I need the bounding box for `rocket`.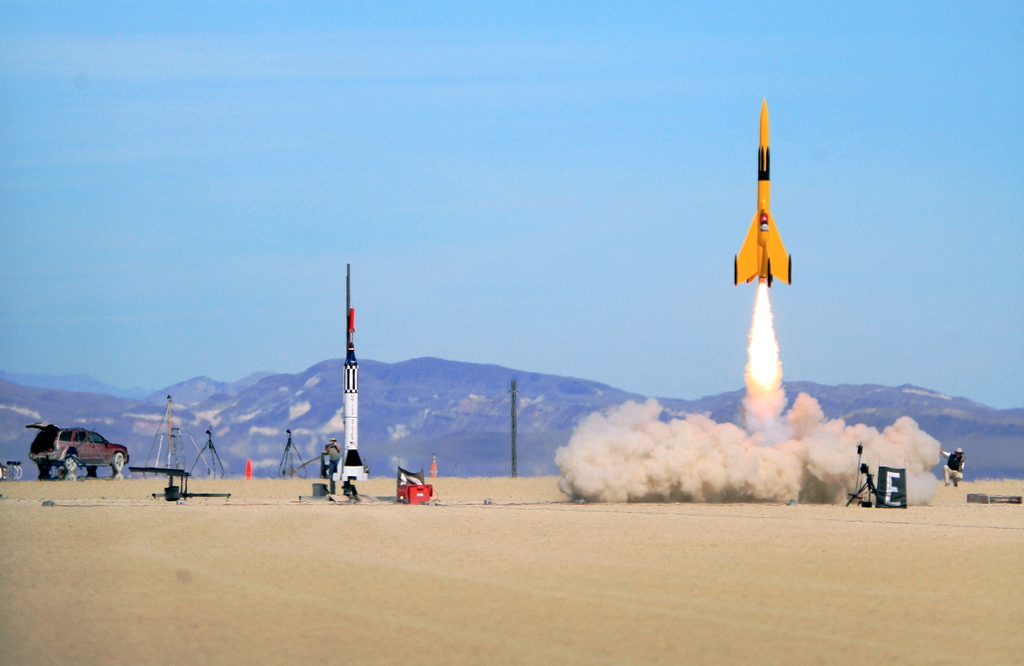
Here it is: [724, 106, 801, 294].
